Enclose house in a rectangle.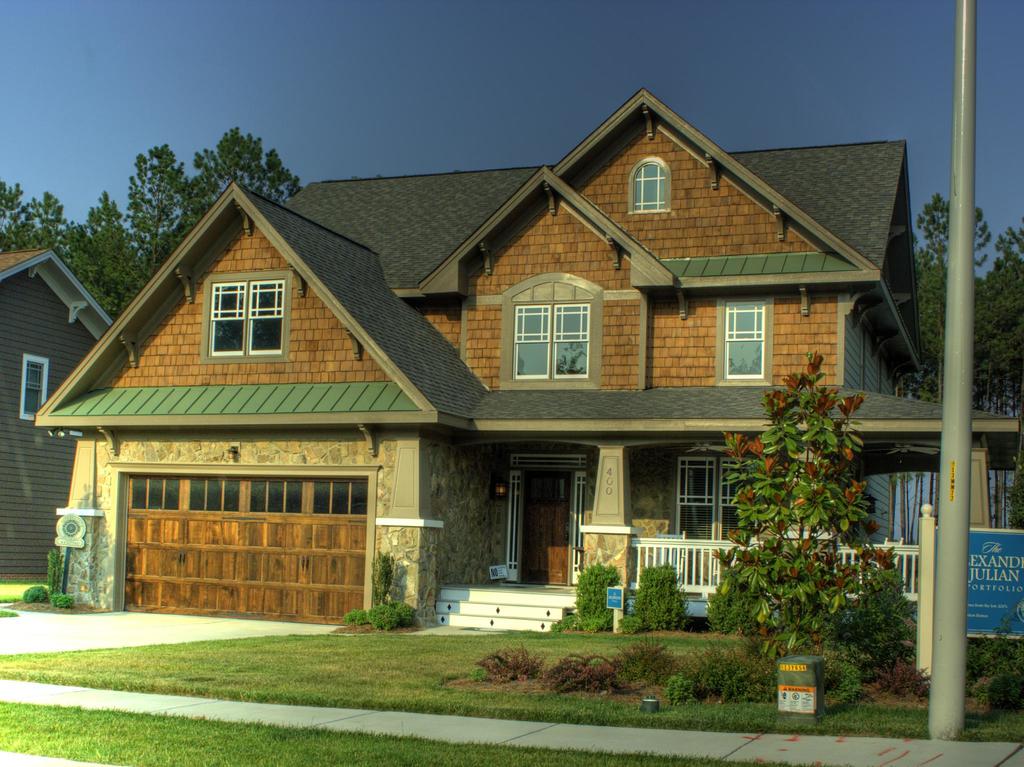
bbox(35, 88, 1020, 634).
